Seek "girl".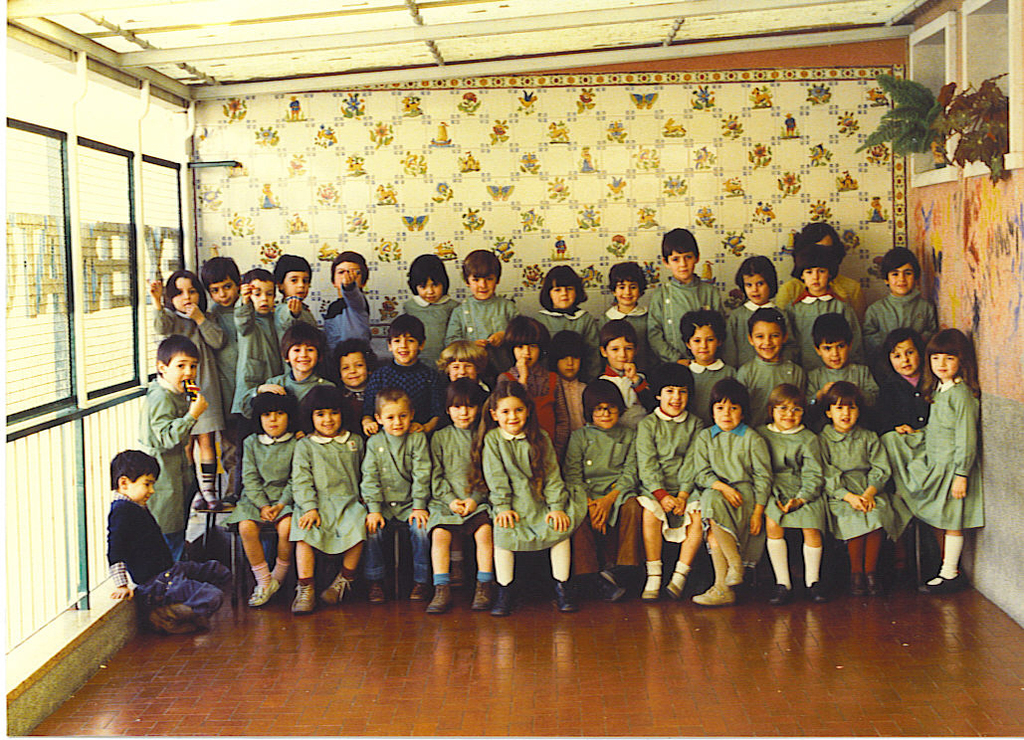
Rect(789, 244, 864, 368).
